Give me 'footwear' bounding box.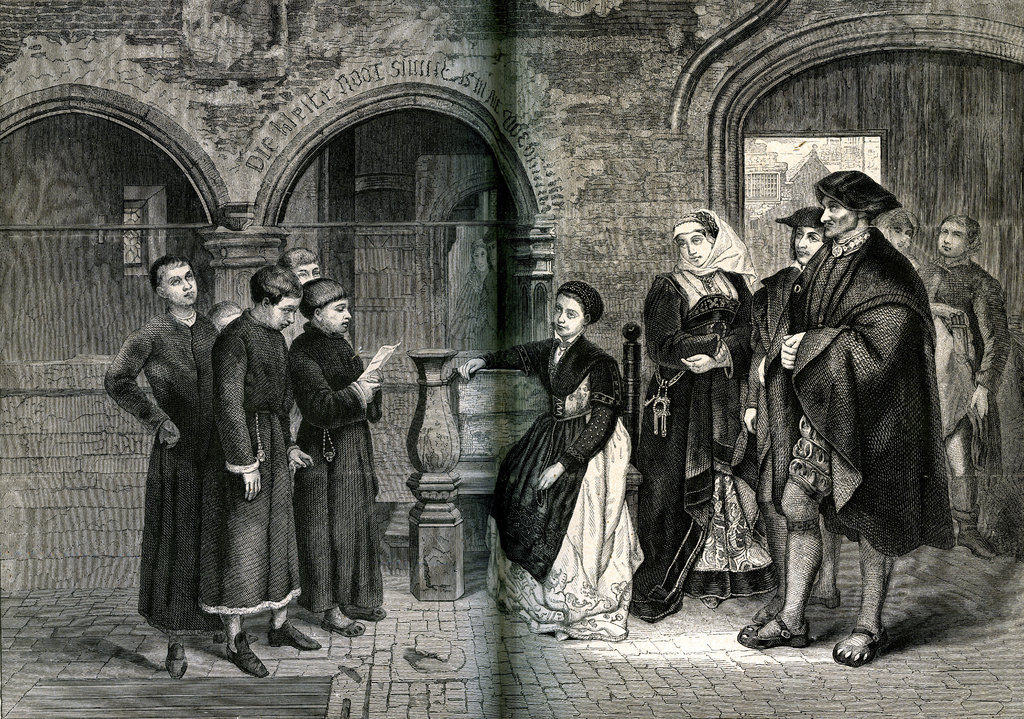
(321, 604, 388, 640).
